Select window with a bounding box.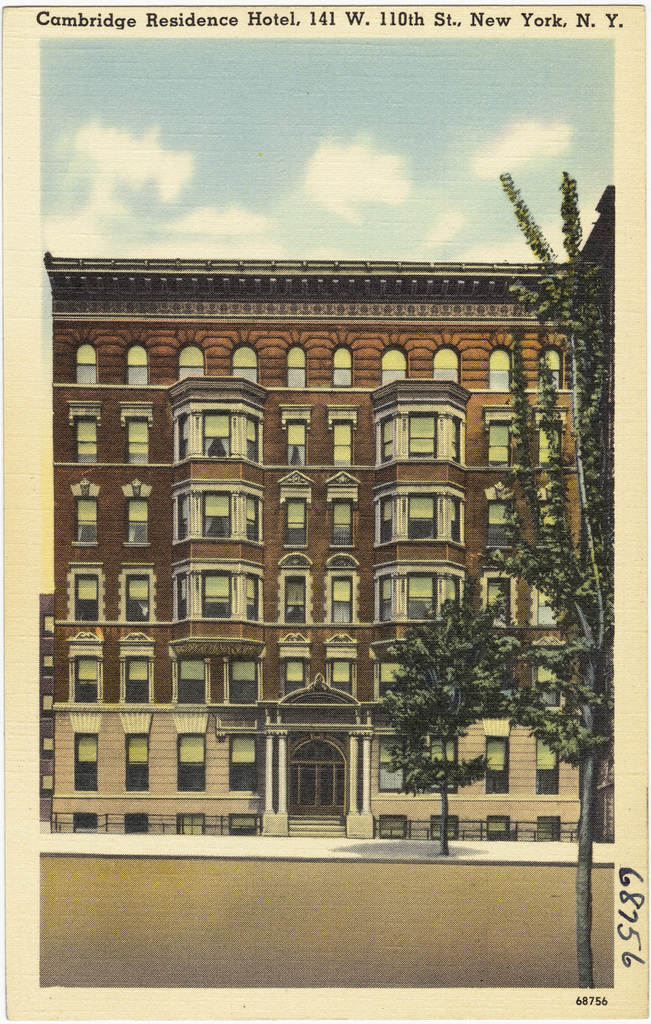
225:659:258:704.
